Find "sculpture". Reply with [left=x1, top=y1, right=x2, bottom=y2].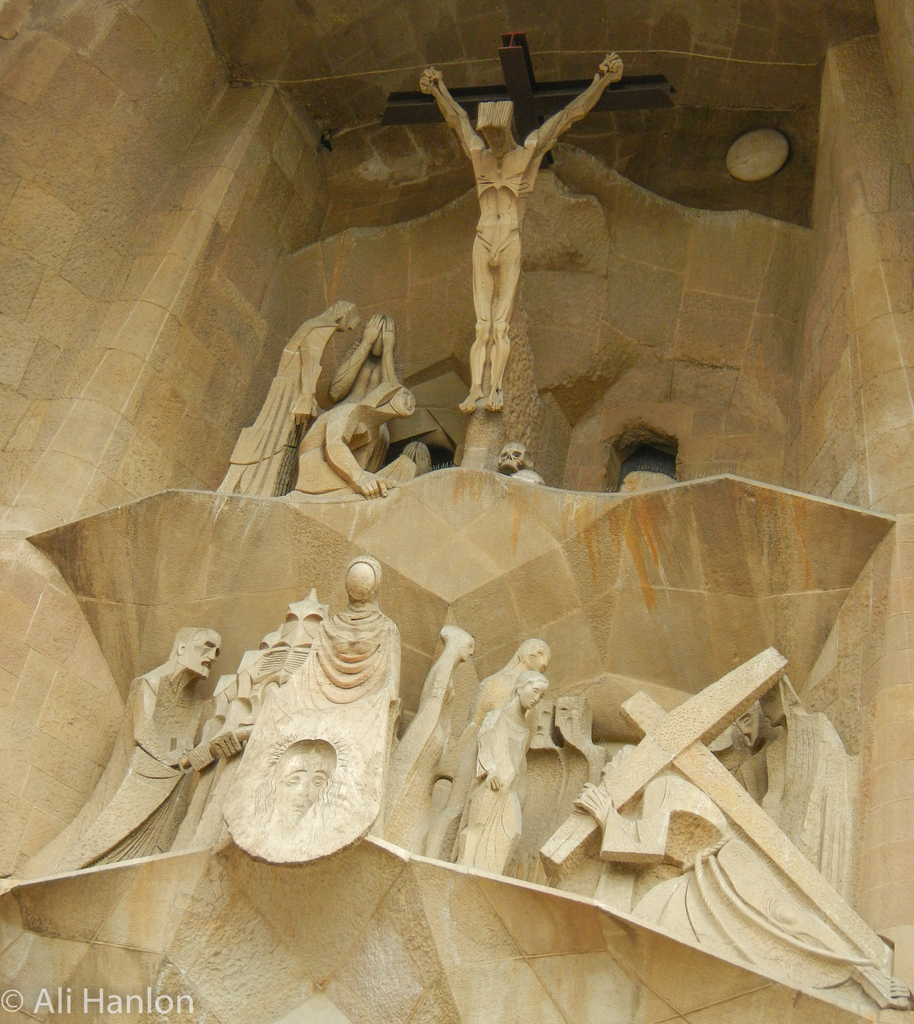
[left=717, top=694, right=778, bottom=818].
